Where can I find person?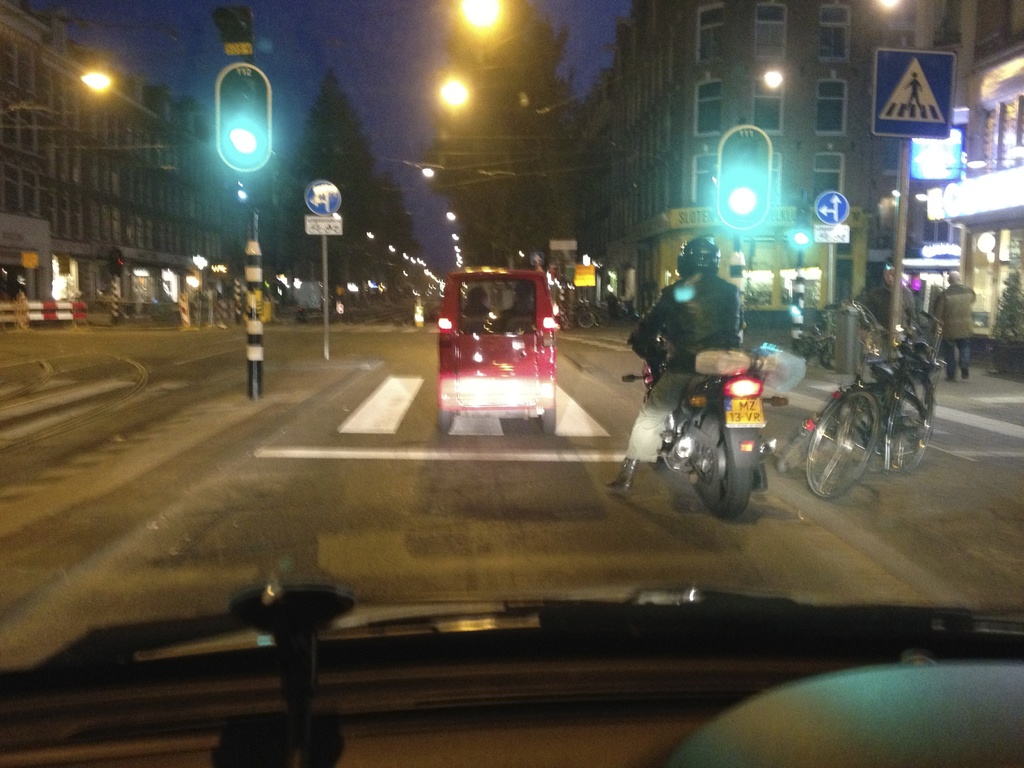
You can find it at locate(927, 271, 976, 381).
